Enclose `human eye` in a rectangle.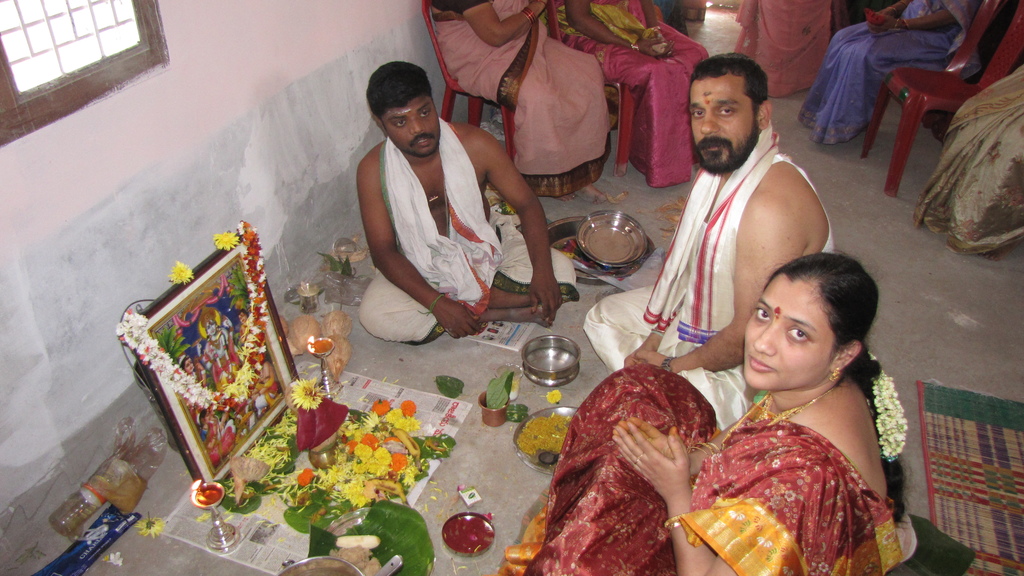
x1=395, y1=122, x2=406, y2=128.
